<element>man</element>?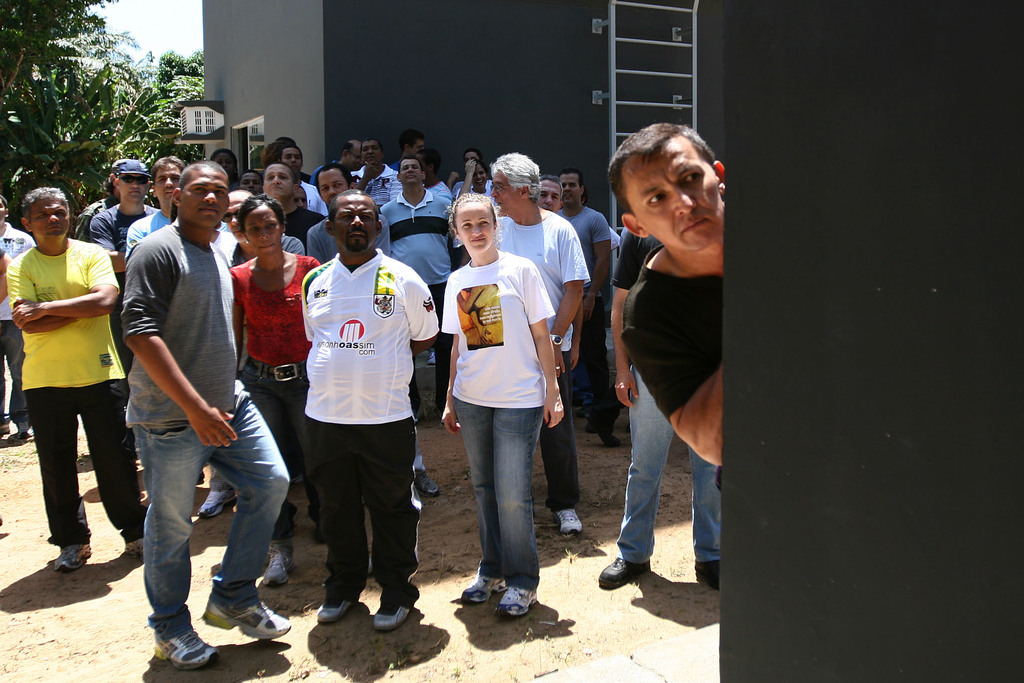
(275, 143, 326, 223)
